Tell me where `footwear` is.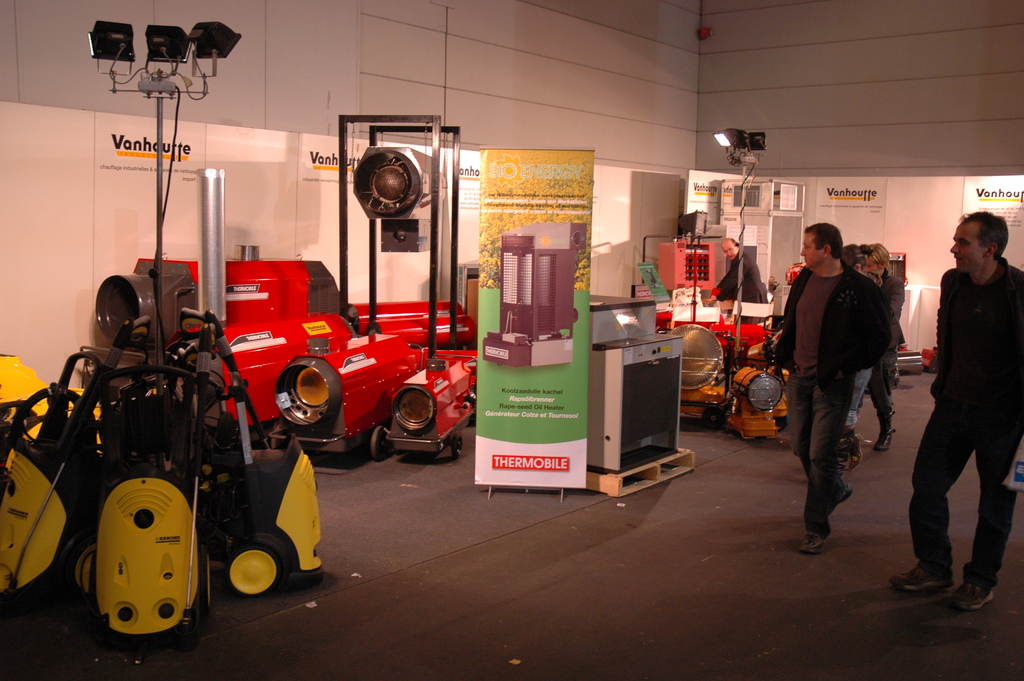
`footwear` is at <bbox>842, 484, 854, 500</bbox>.
